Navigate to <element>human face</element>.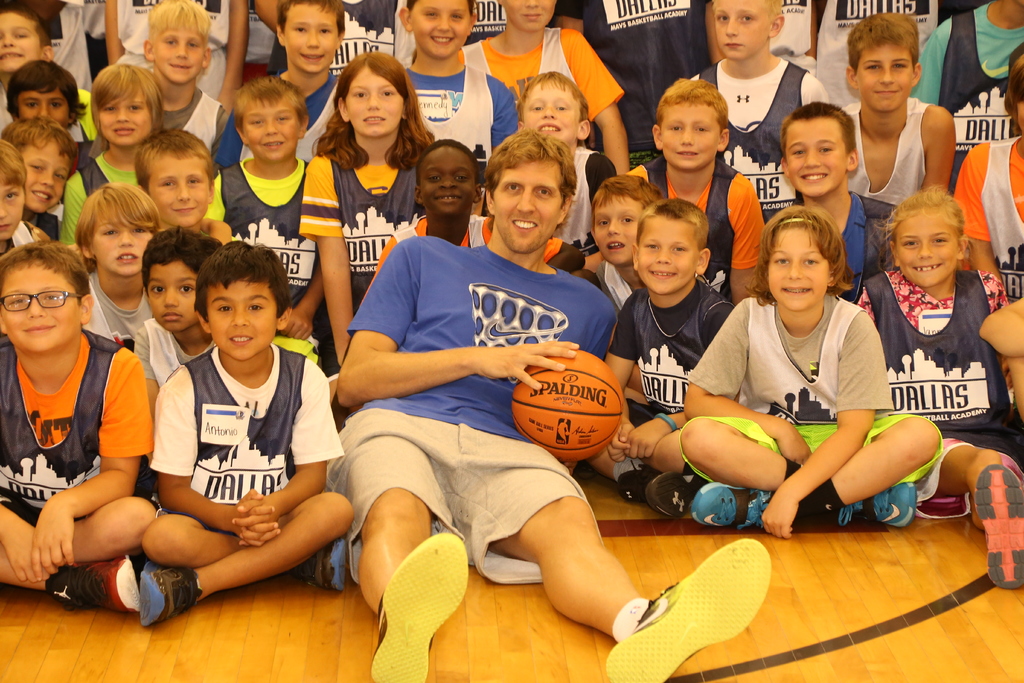
Navigation target: [left=17, top=88, right=70, bottom=124].
